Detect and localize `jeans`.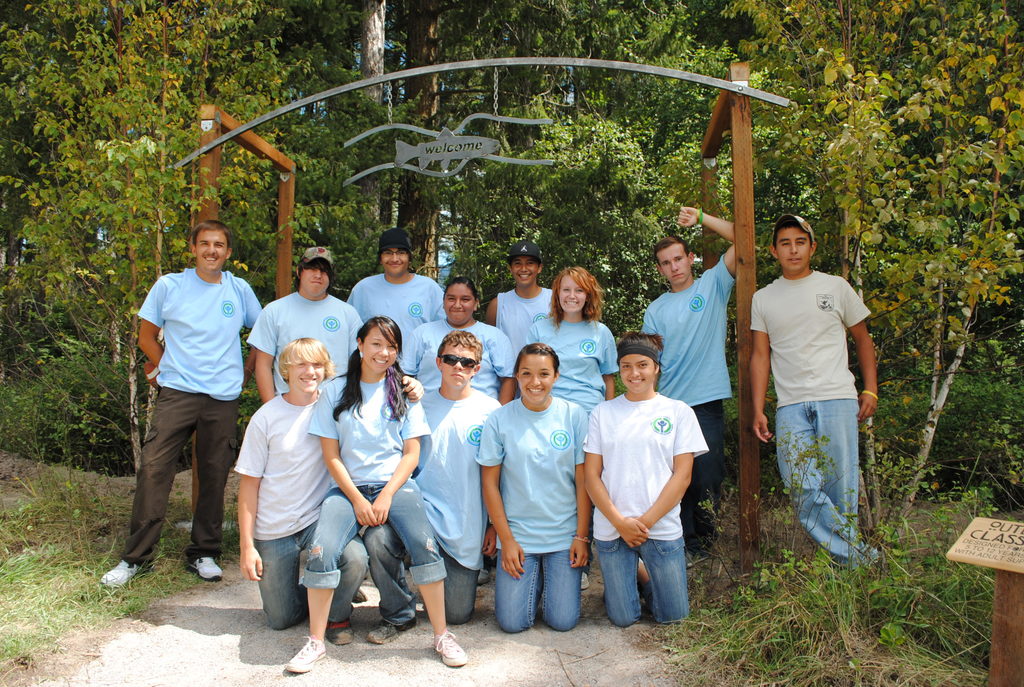
Localized at [left=687, top=396, right=721, bottom=544].
